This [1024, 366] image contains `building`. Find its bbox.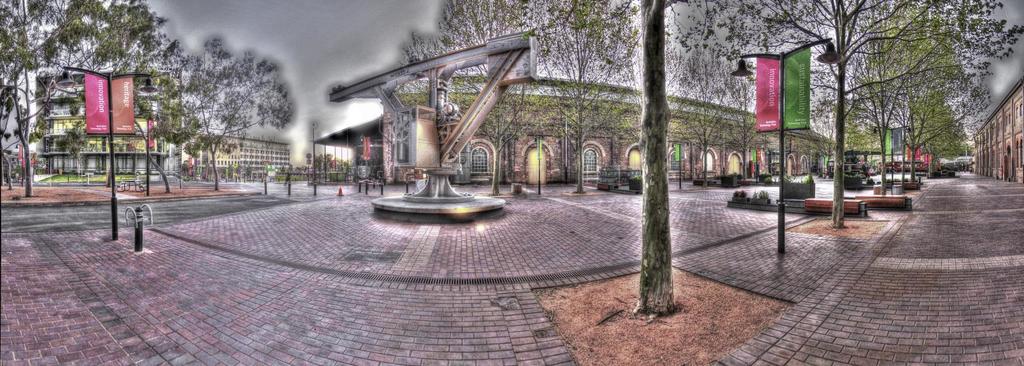
box(382, 74, 833, 187).
